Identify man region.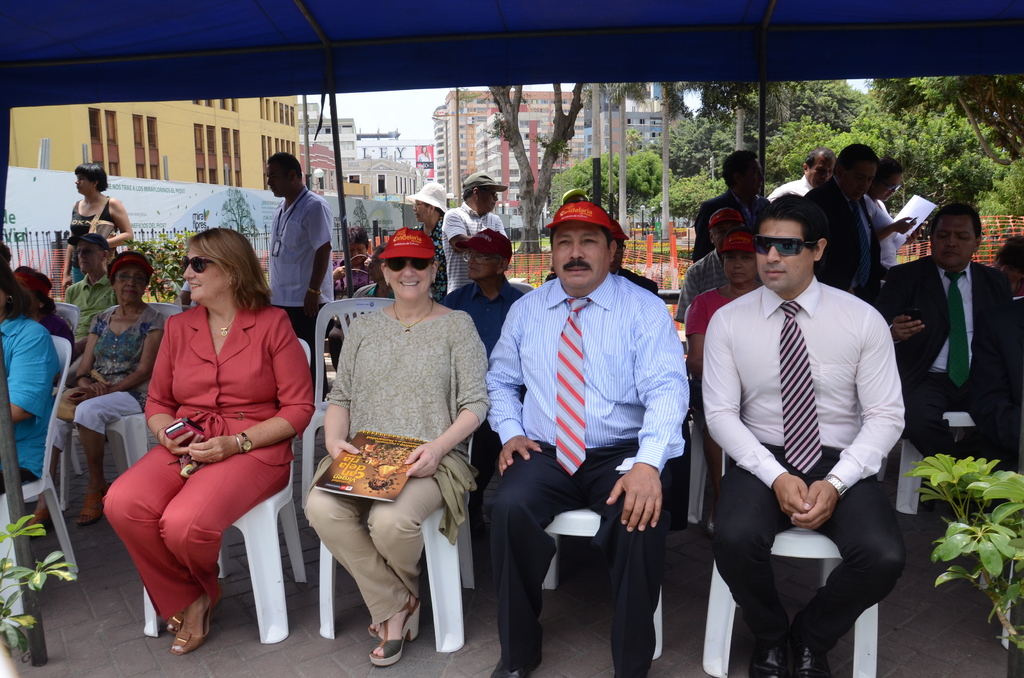
Region: crop(683, 154, 901, 677).
